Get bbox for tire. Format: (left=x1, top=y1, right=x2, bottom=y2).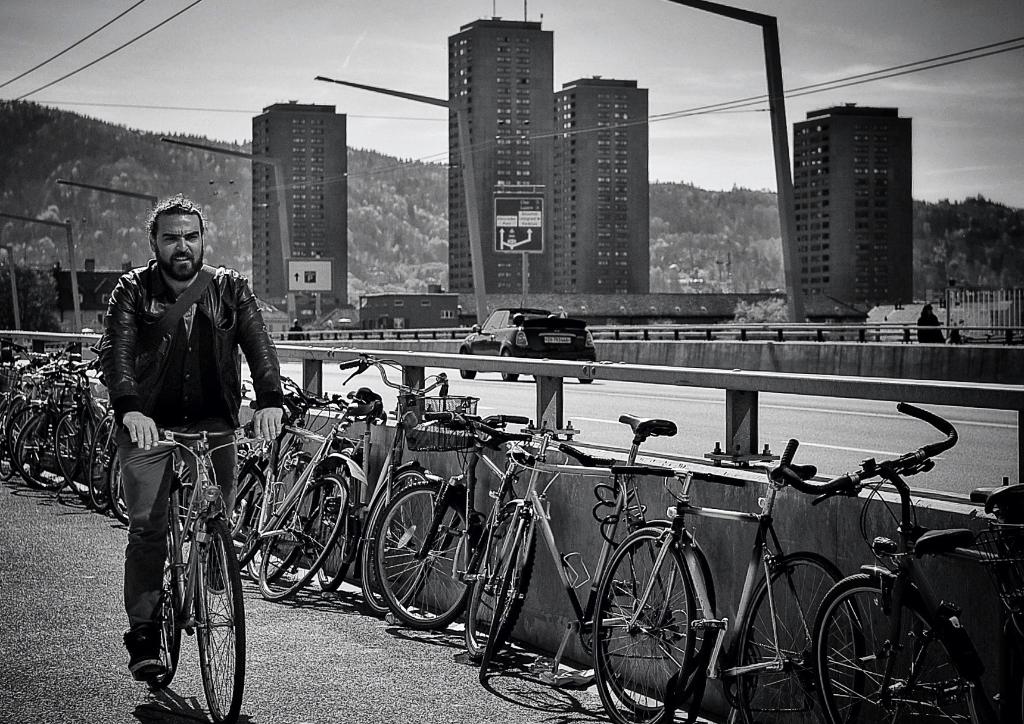
(left=54, top=394, right=93, bottom=507).
